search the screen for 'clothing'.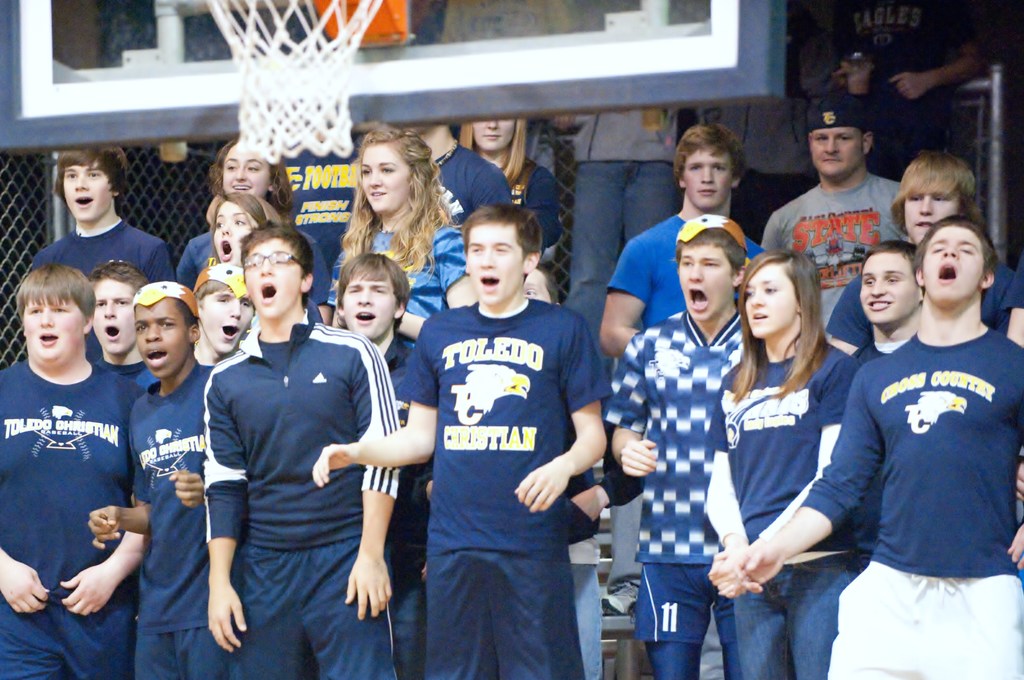
Found at 5:353:149:588.
